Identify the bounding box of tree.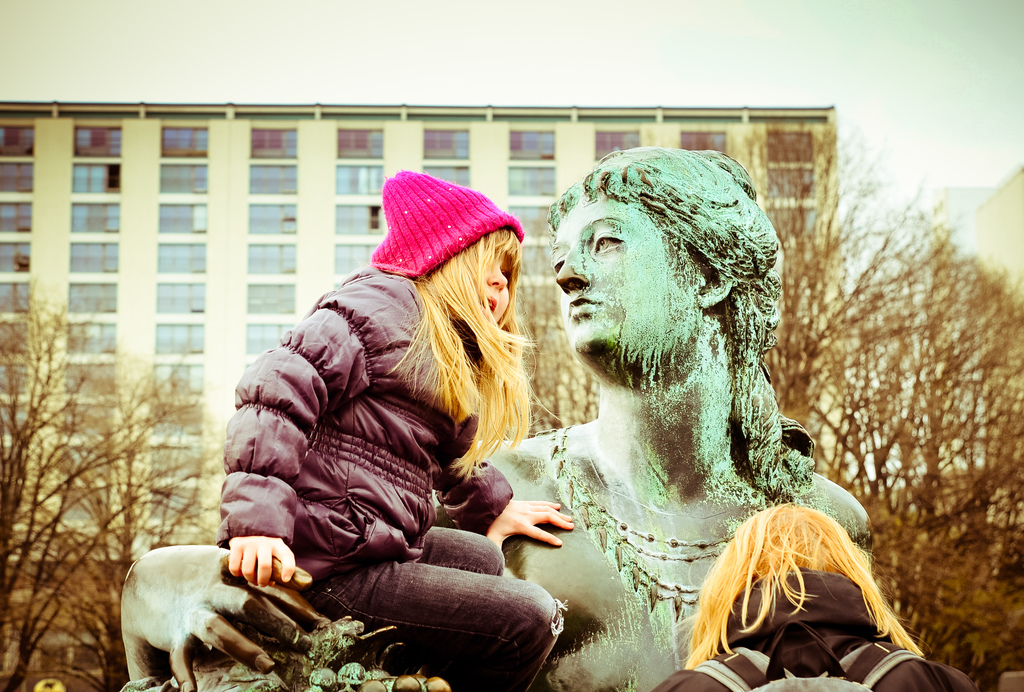
x1=529, y1=80, x2=1018, y2=470.
